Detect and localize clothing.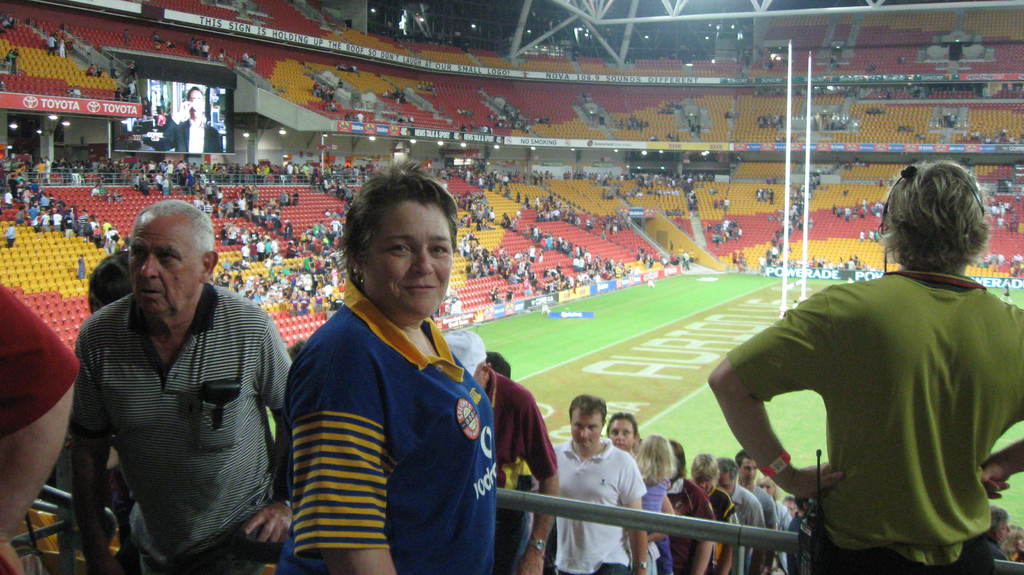
Localized at [79,257,86,277].
